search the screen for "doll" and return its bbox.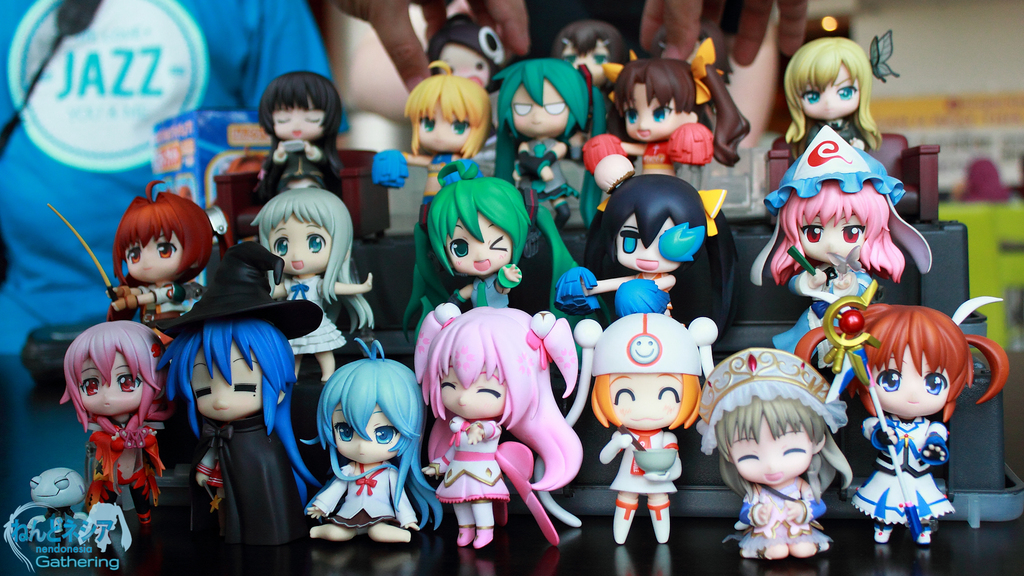
Found: [x1=426, y1=161, x2=518, y2=301].
